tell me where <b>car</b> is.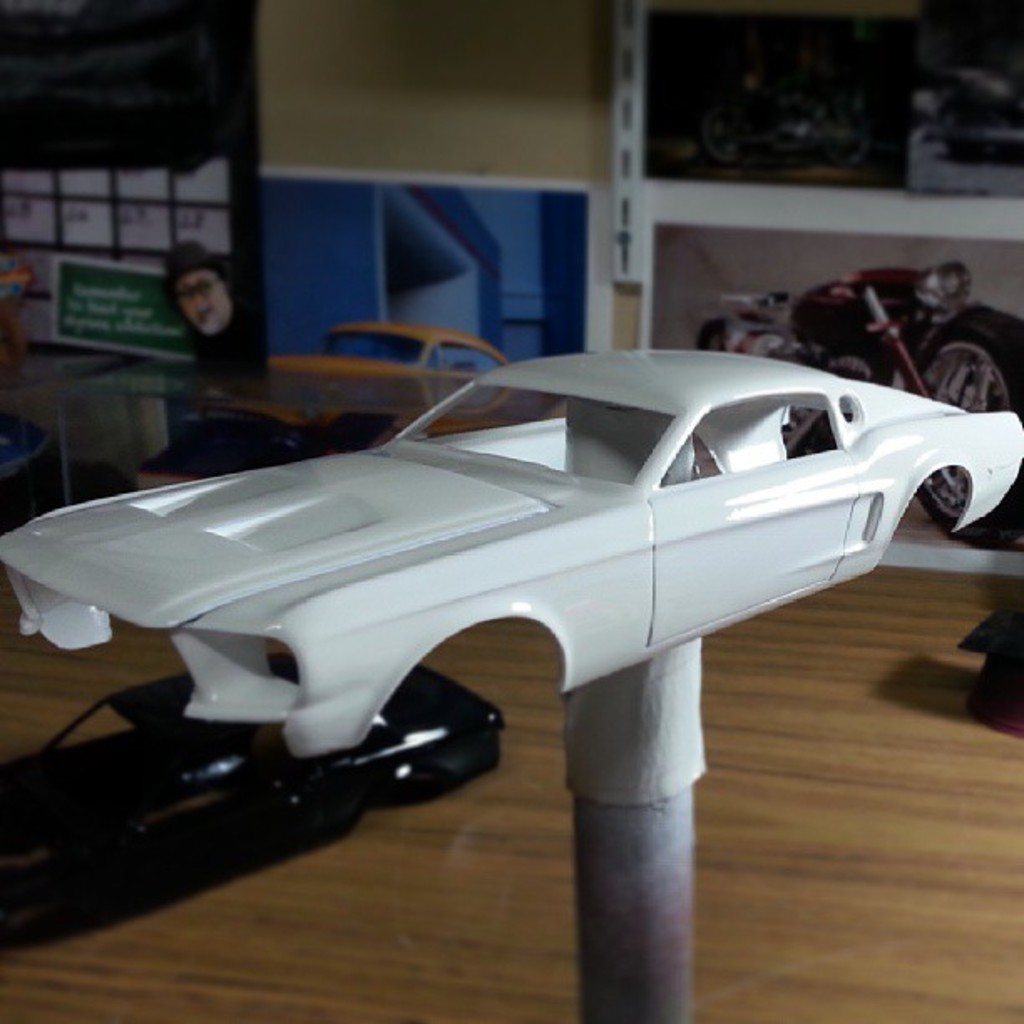
<b>car</b> is at l=0, t=346, r=1022, b=756.
